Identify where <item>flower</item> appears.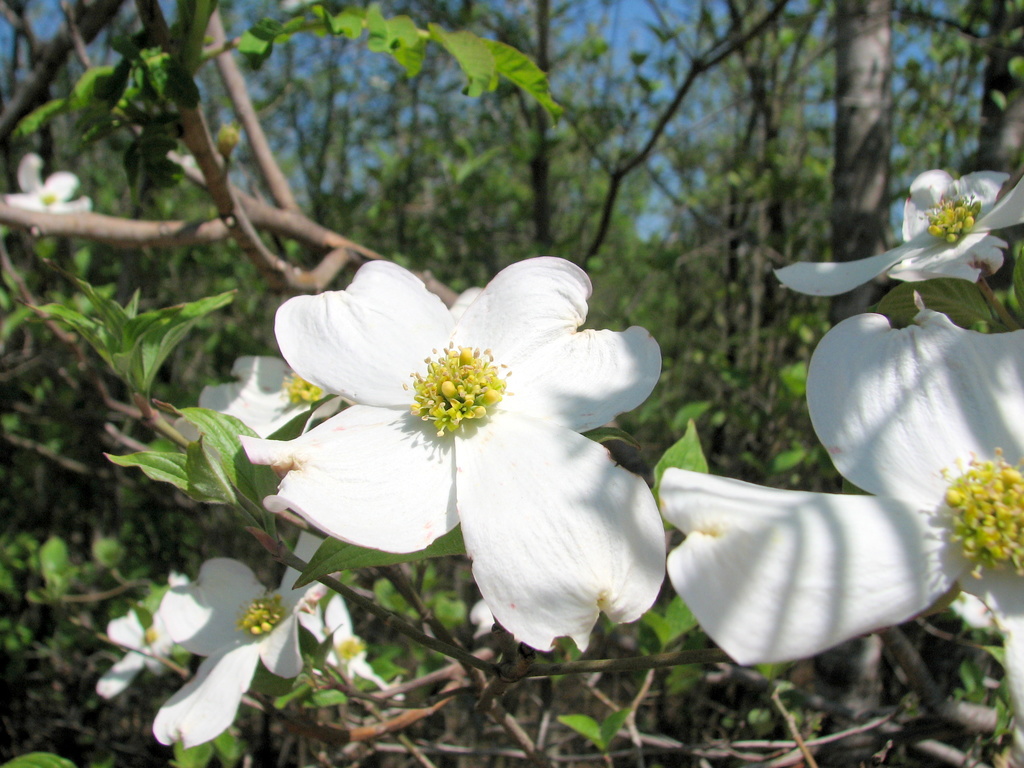
Appears at [left=150, top=556, right=369, bottom=759].
